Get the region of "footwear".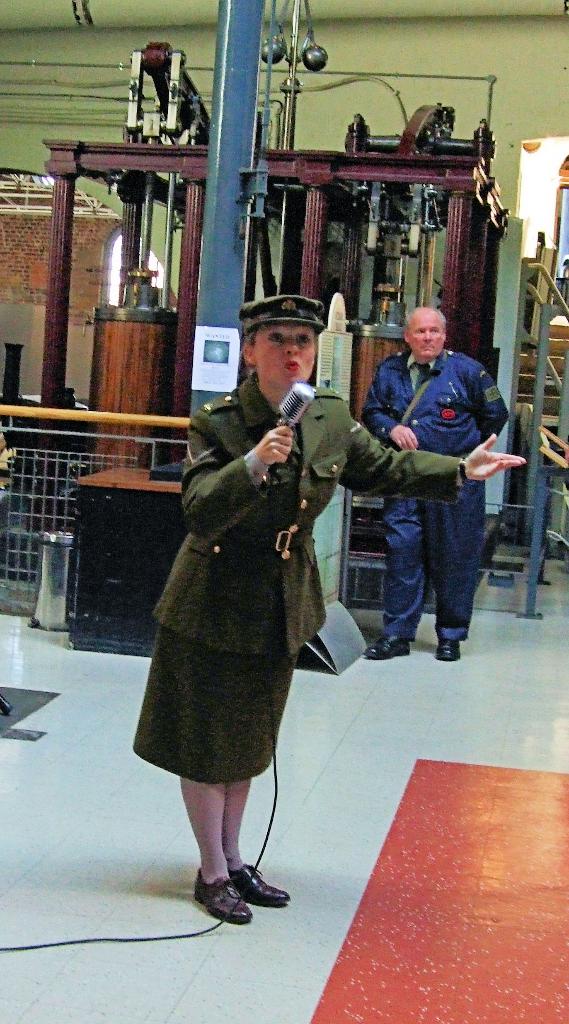
box(435, 633, 463, 662).
